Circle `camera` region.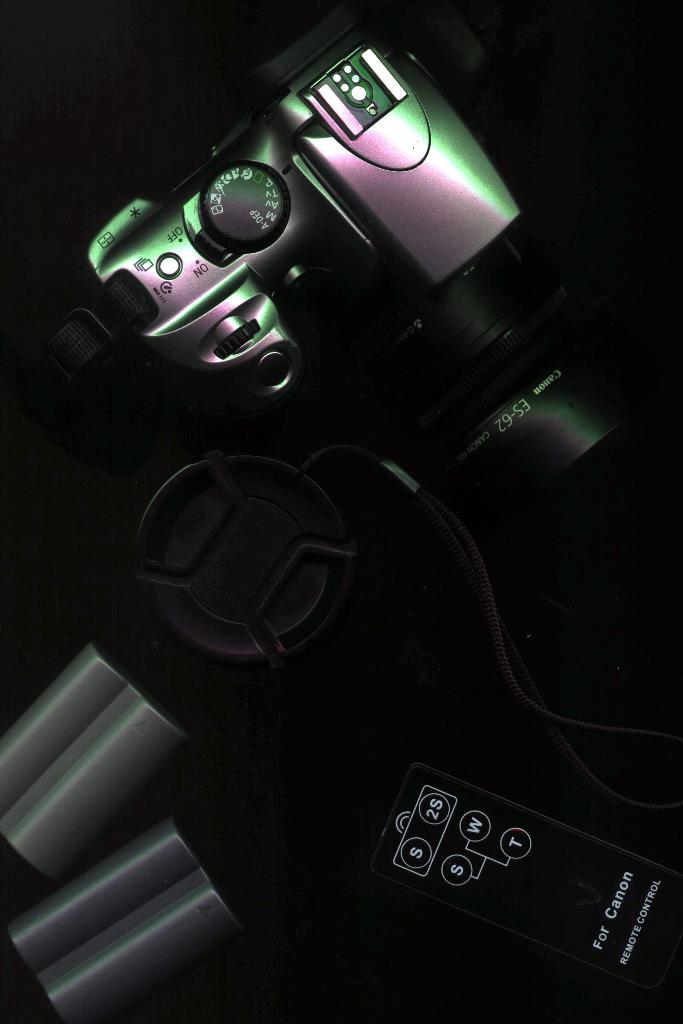
Region: [left=63, top=17, right=654, bottom=544].
